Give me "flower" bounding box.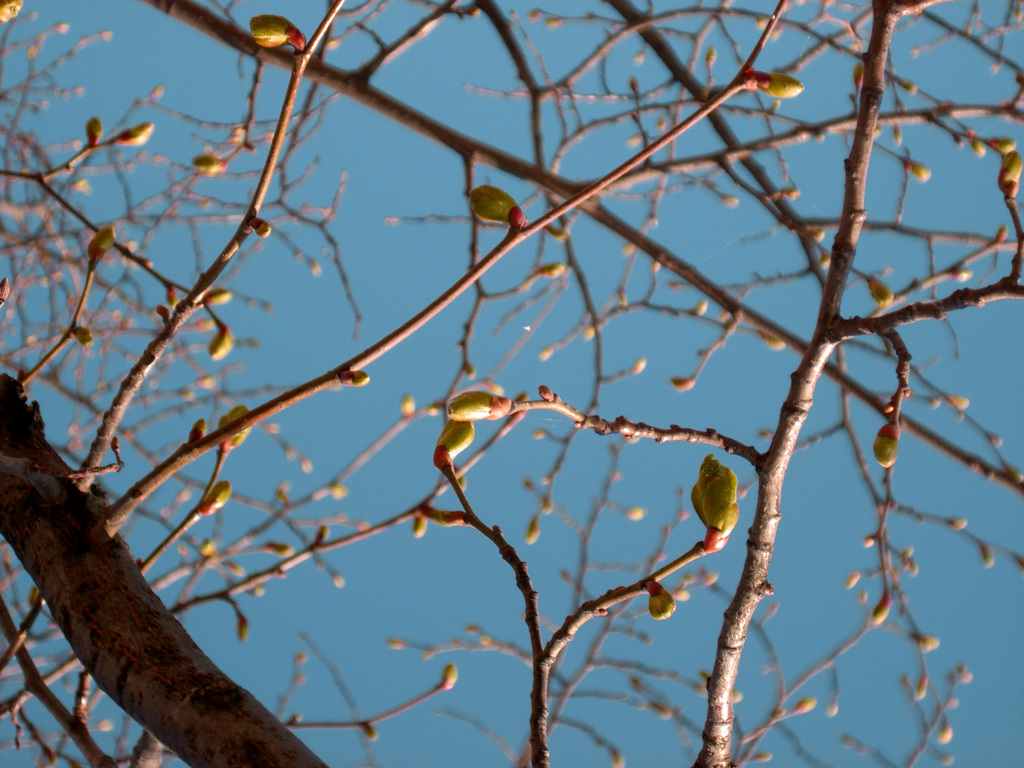
Rect(708, 46, 717, 62).
